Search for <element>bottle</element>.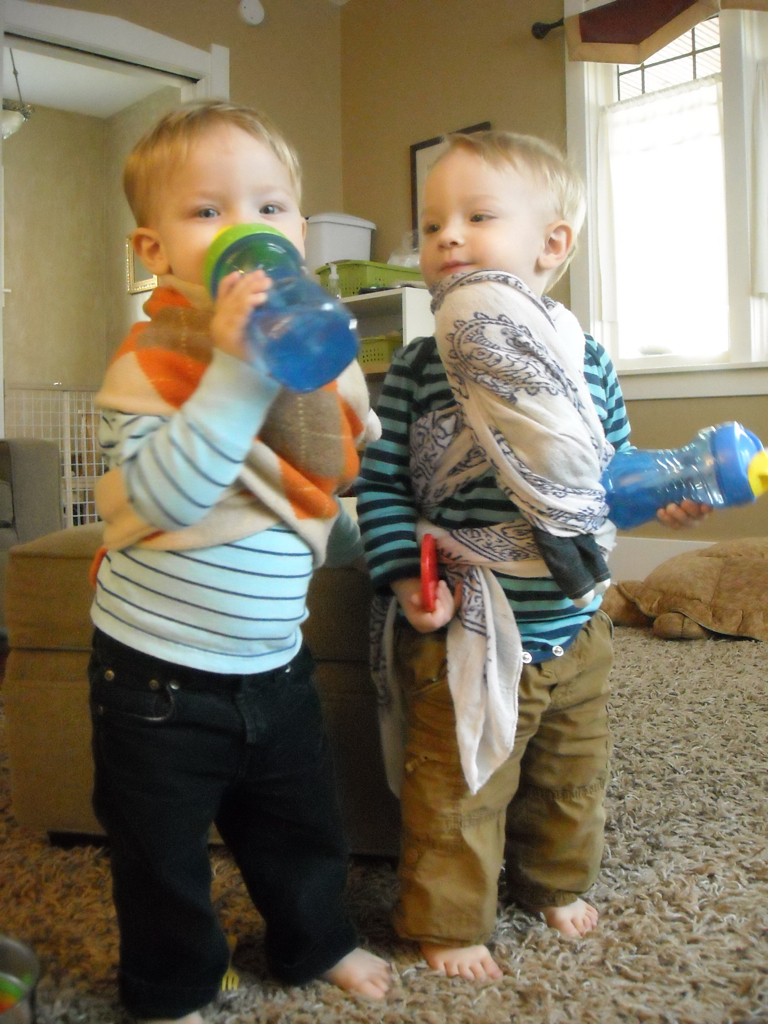
Found at rect(199, 220, 357, 394).
